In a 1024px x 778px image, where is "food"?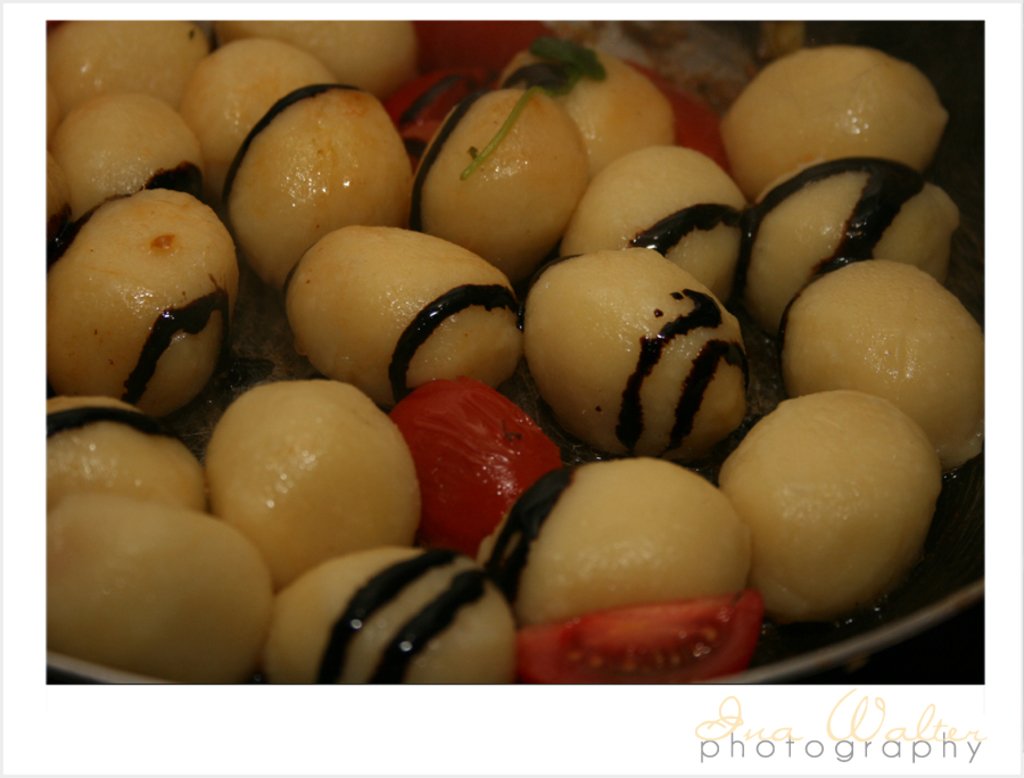
l=559, t=141, r=755, b=300.
